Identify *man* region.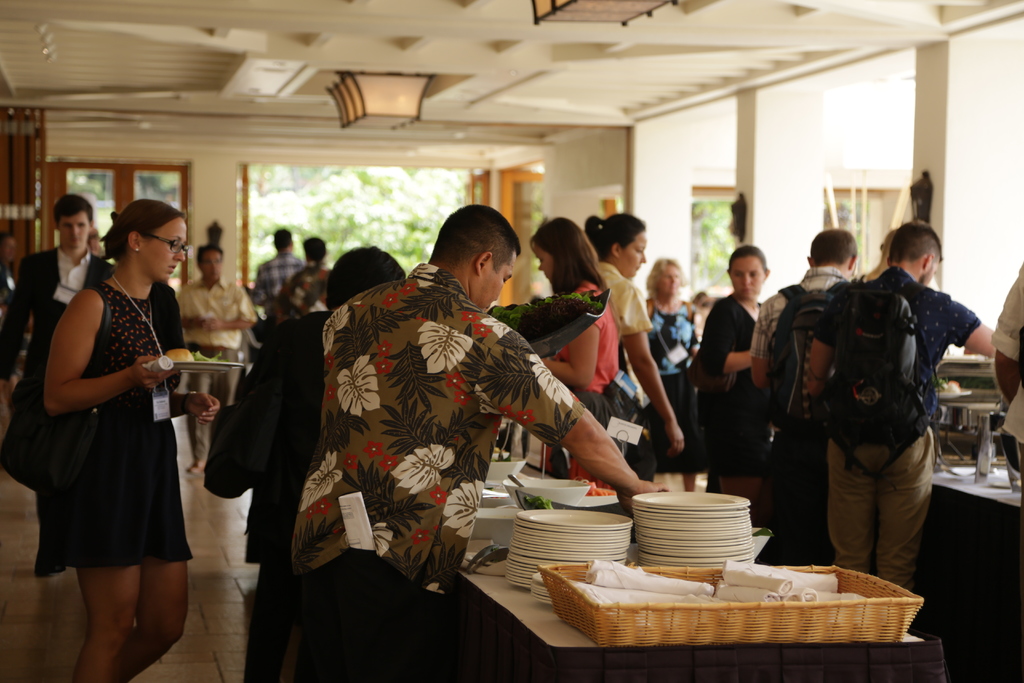
Region: crop(291, 202, 669, 682).
